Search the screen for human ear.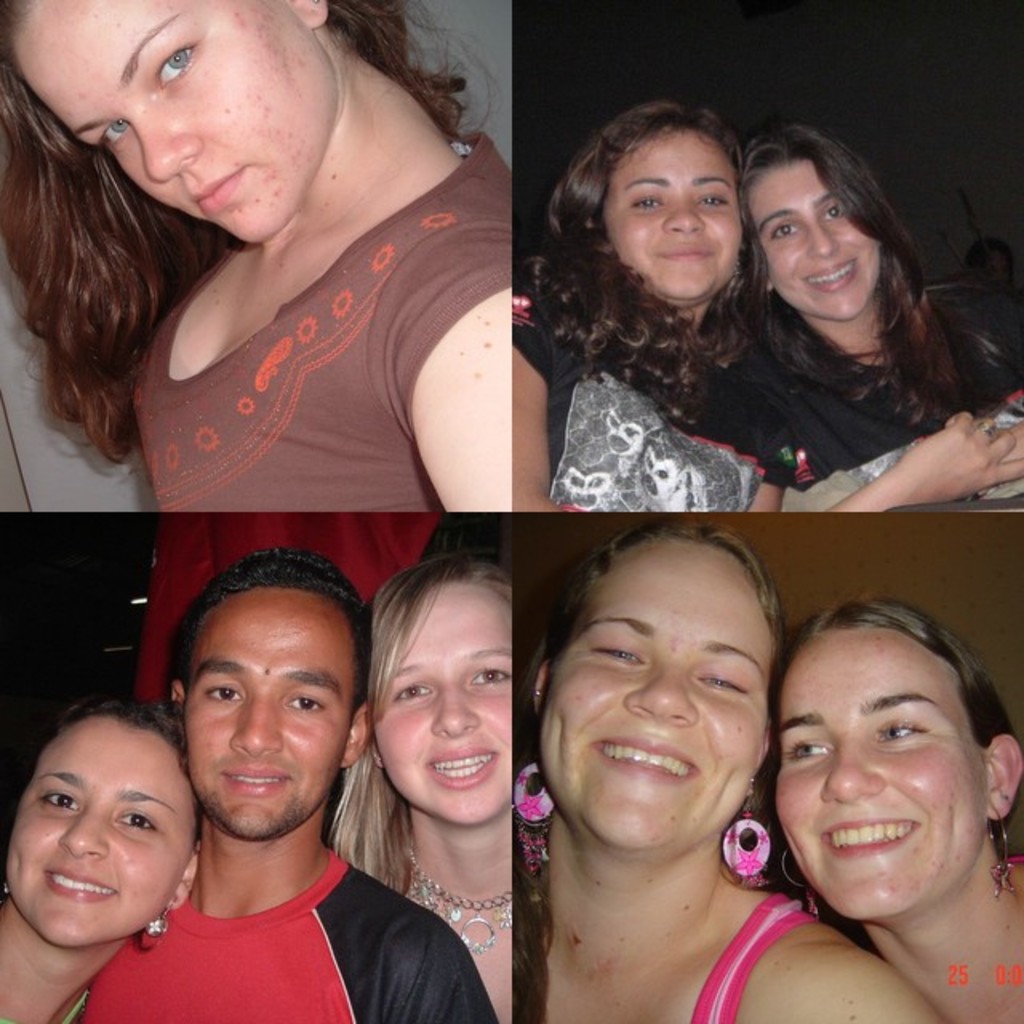
Found at 166/853/200/907.
